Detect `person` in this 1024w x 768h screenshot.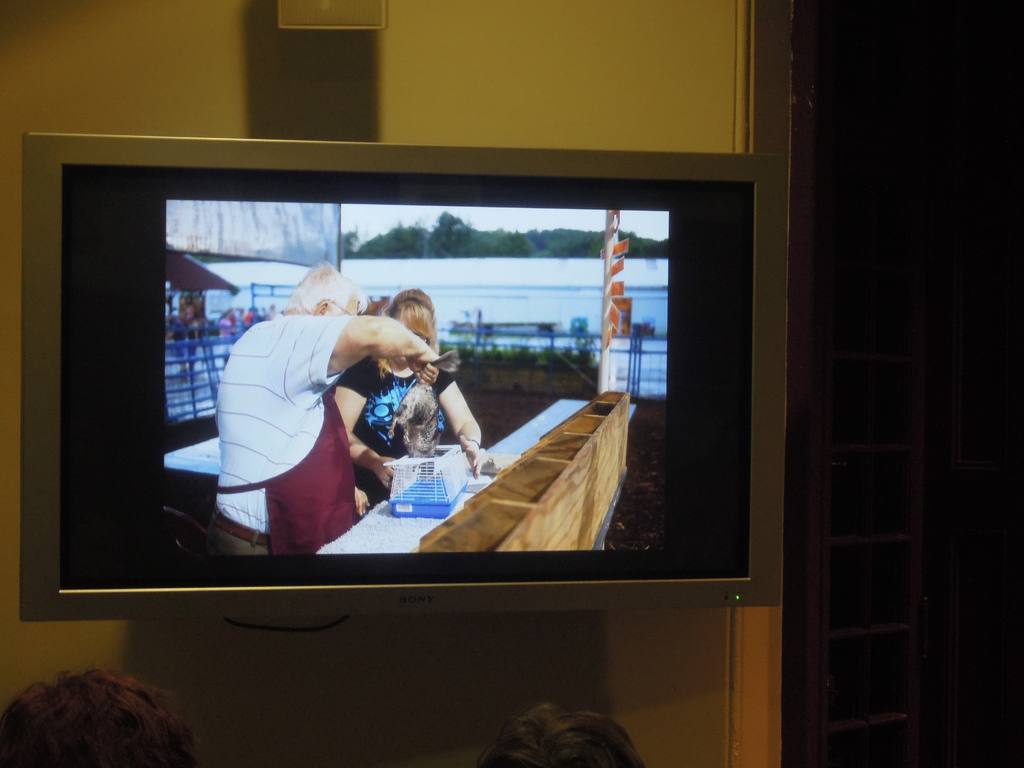
Detection: <box>1,668,202,767</box>.
